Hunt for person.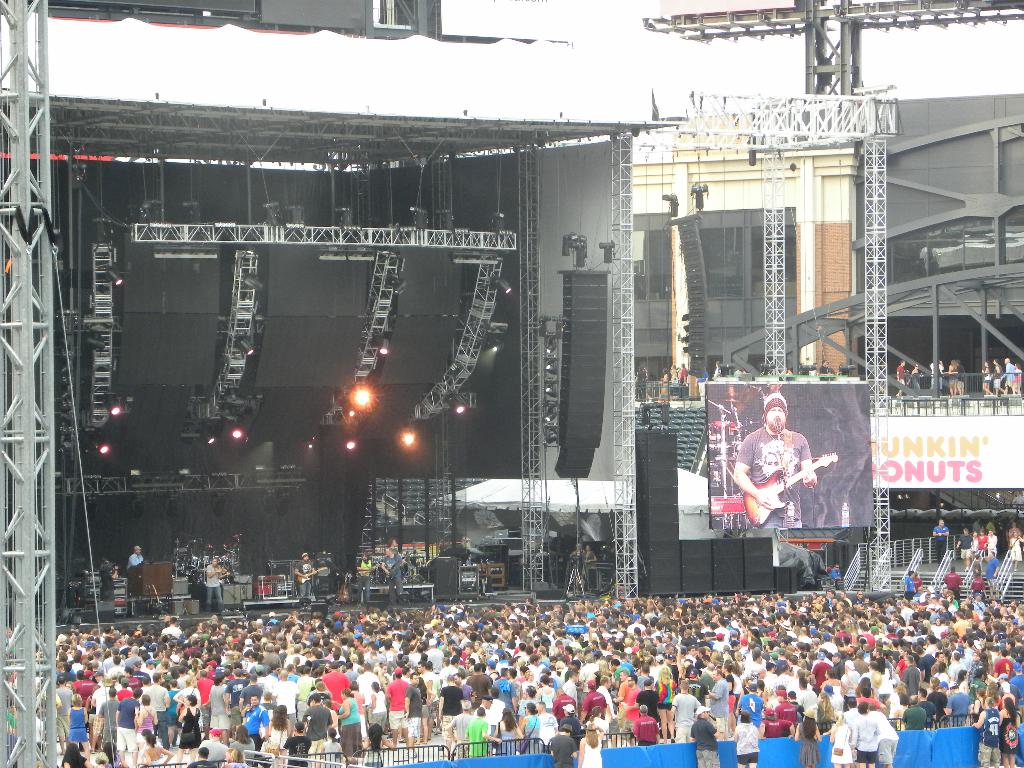
Hunted down at box=[381, 550, 405, 604].
